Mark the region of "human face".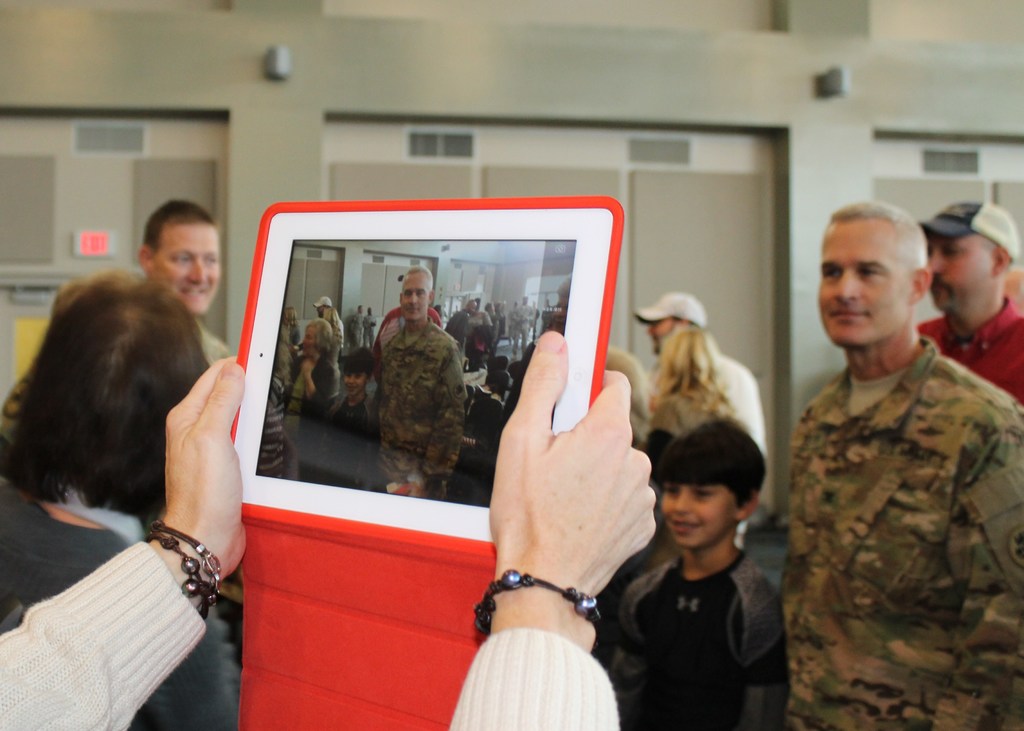
Region: <box>660,484,733,548</box>.
